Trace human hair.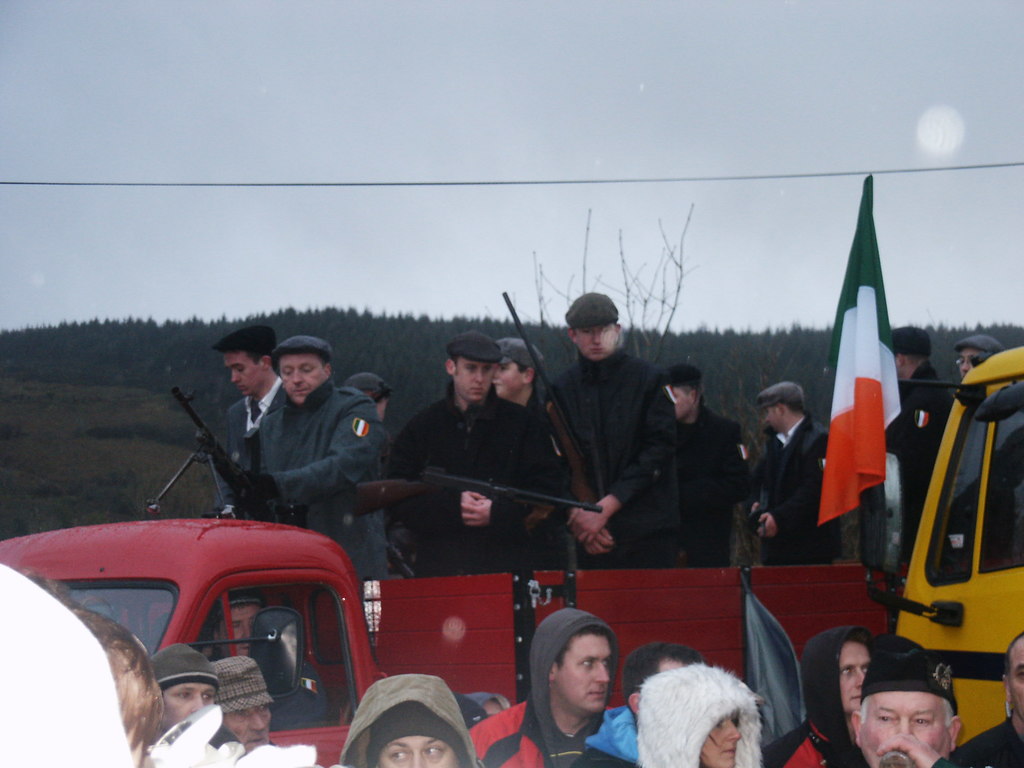
Traced to 515:364:536:390.
